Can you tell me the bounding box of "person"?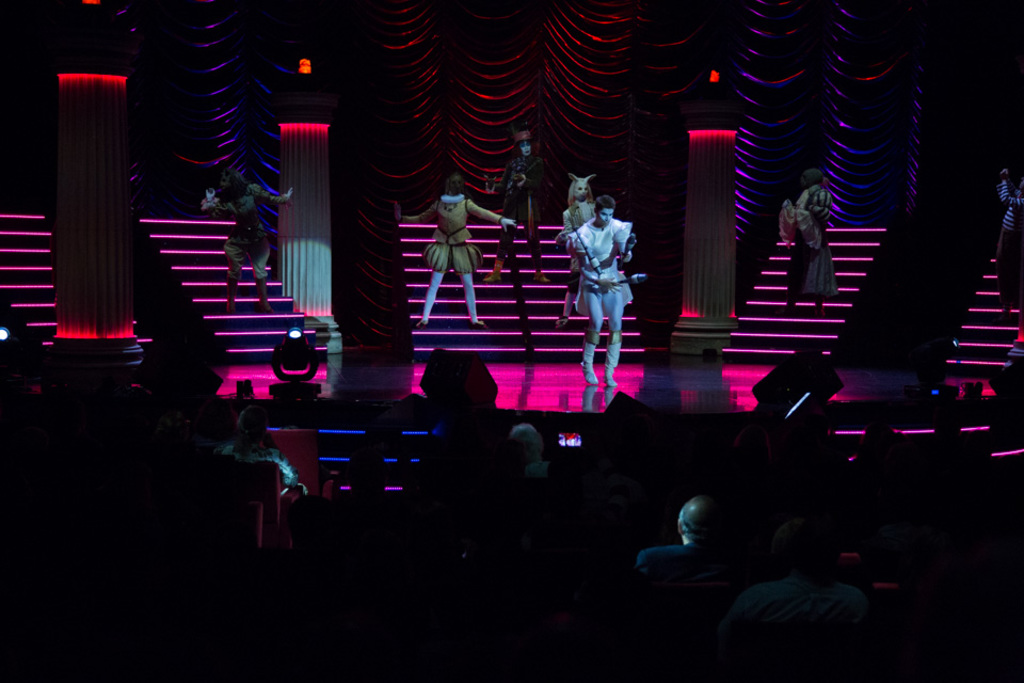
[484, 127, 563, 284].
